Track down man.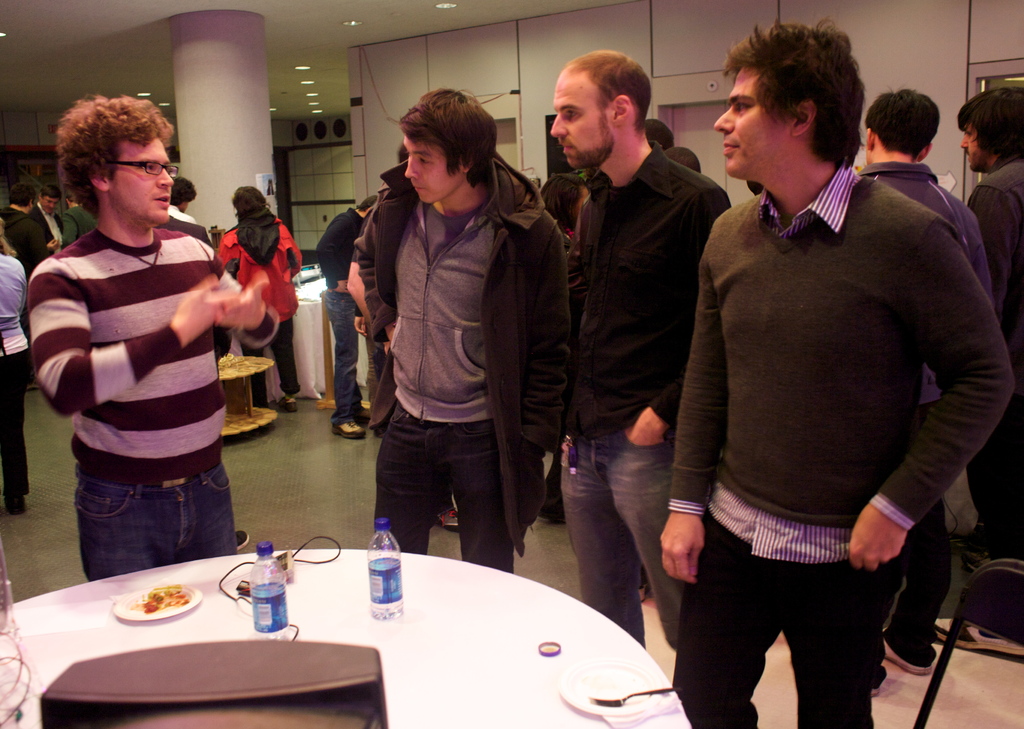
Tracked to (26, 183, 63, 254).
